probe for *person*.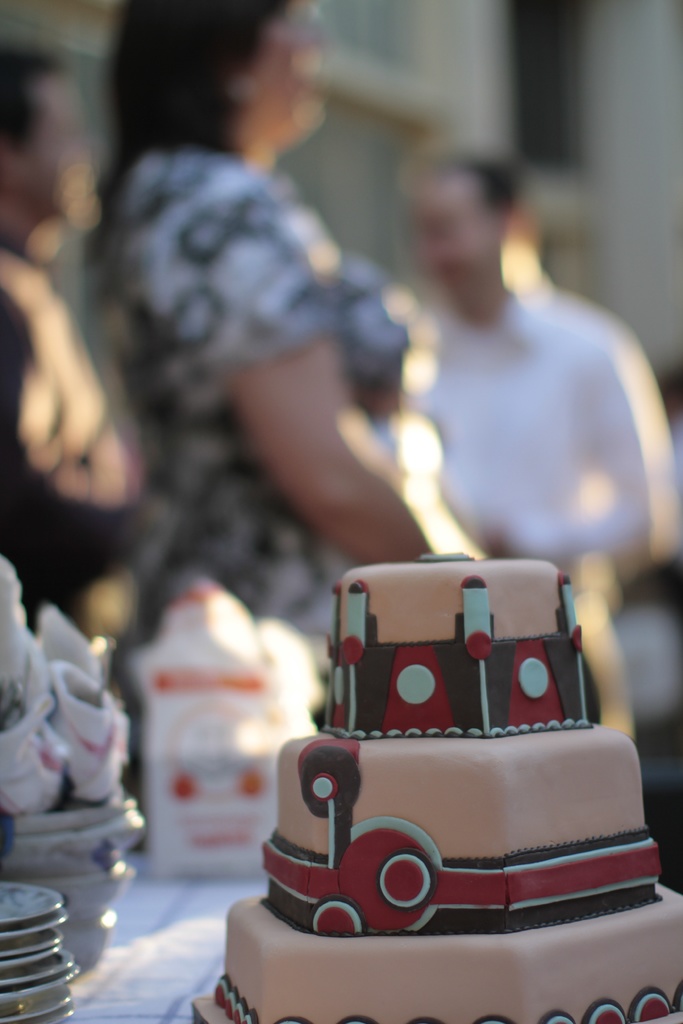
Probe result: bbox(0, 47, 166, 619).
